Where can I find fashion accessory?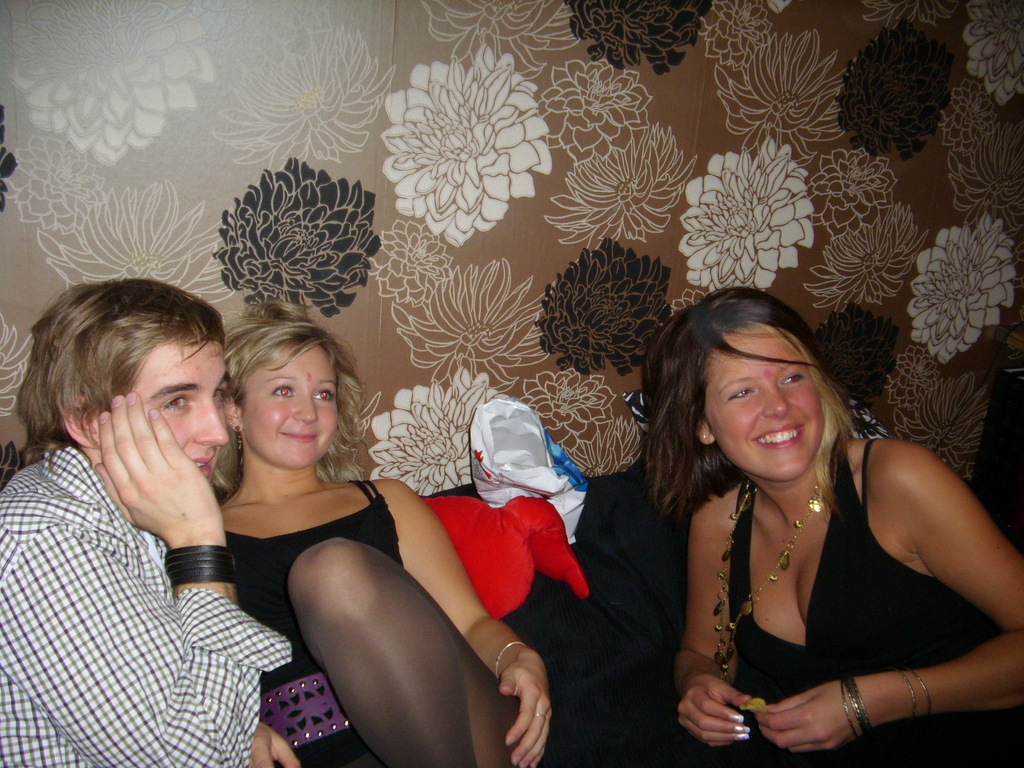
You can find it at detection(163, 543, 240, 588).
